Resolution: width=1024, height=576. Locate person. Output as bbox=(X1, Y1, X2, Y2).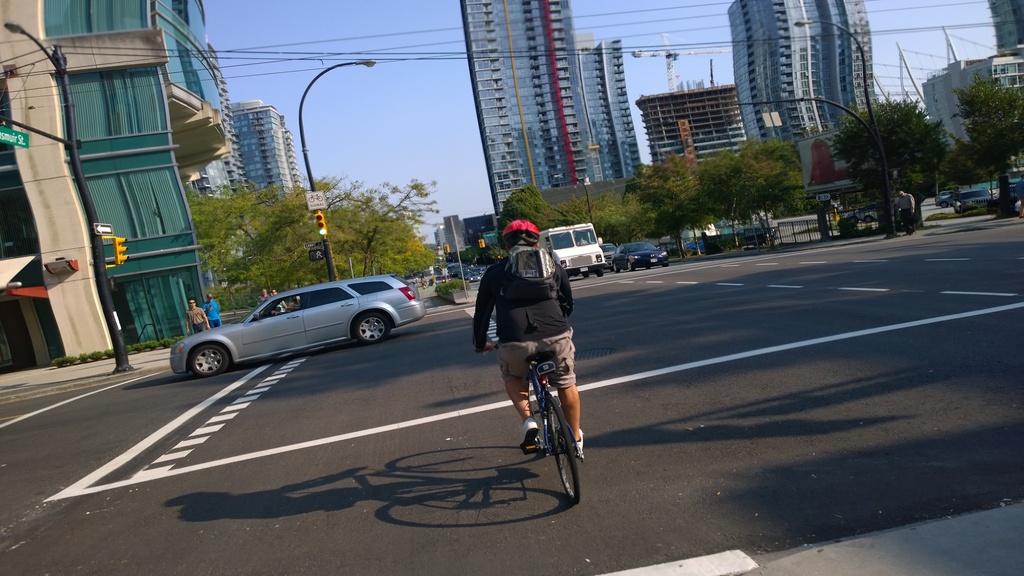
bbox=(488, 214, 580, 490).
